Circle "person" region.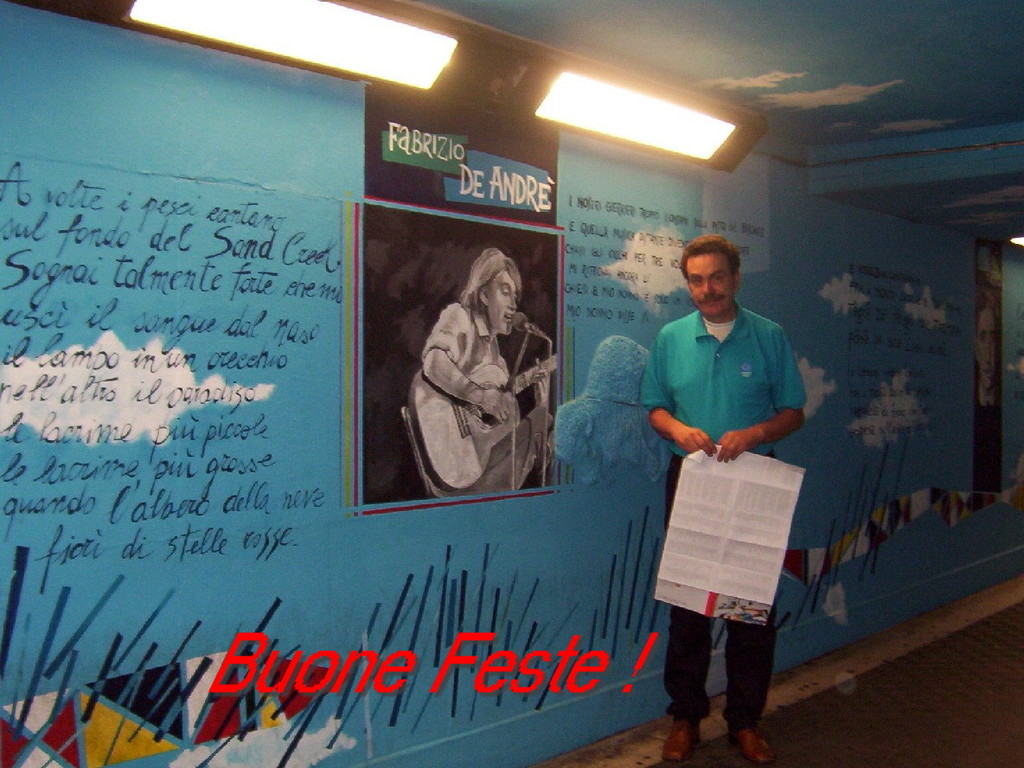
Region: <box>974,287,1009,488</box>.
